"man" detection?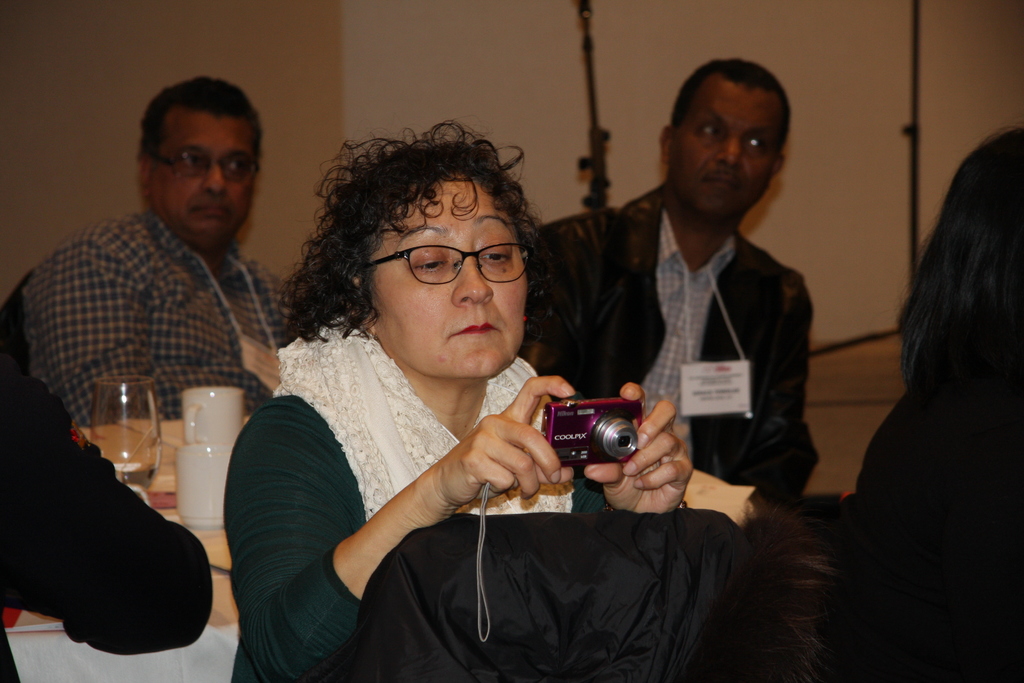
{"left": 9, "top": 76, "right": 303, "bottom": 425}
